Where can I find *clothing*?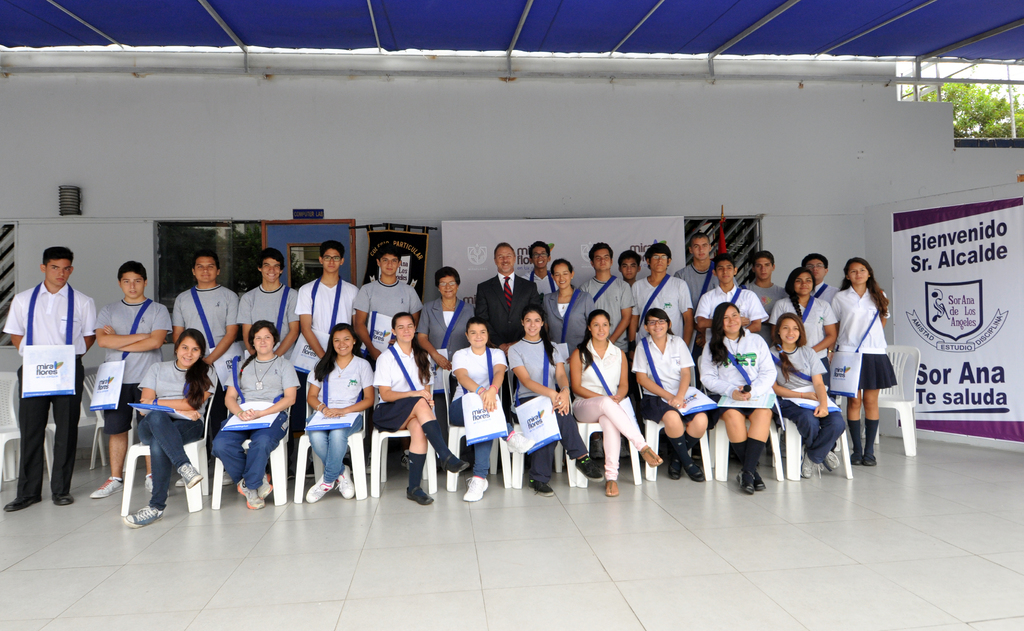
You can find it at [214, 349, 299, 486].
